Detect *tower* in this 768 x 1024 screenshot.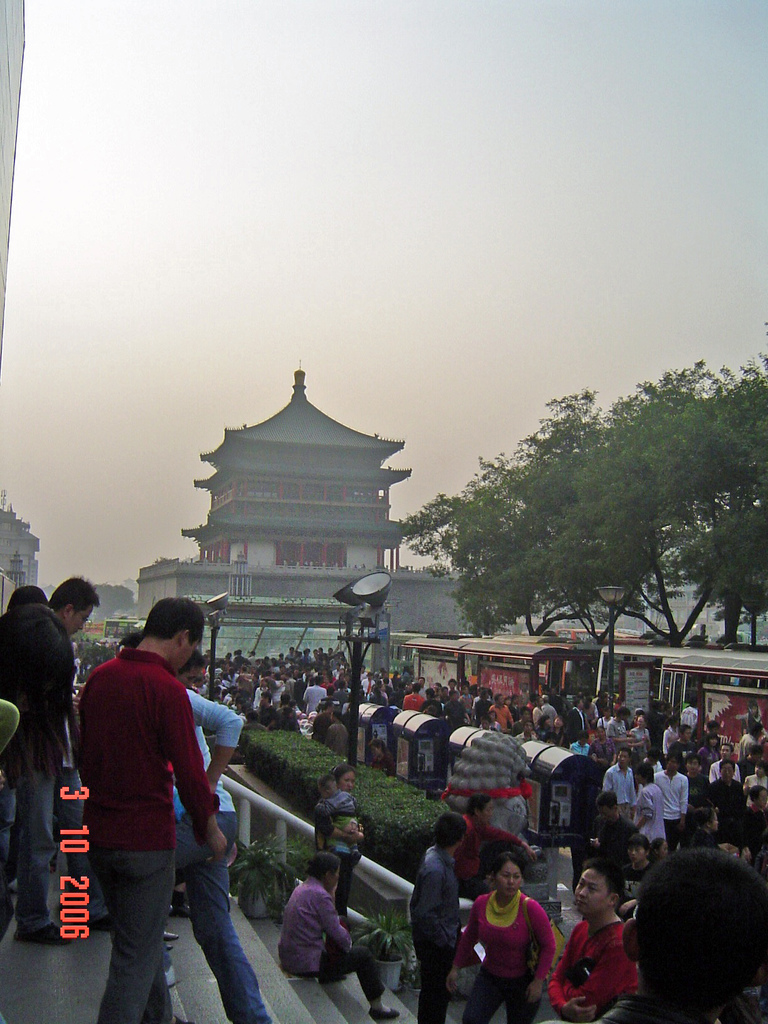
Detection: bbox=(5, 461, 52, 605).
